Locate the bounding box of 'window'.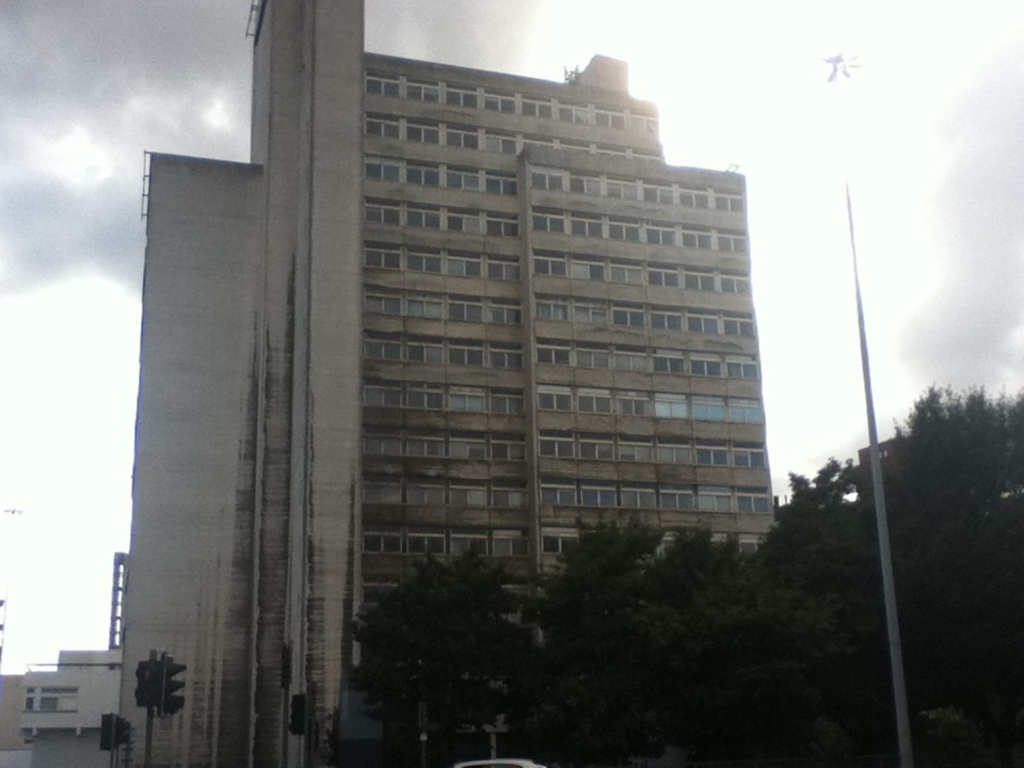
Bounding box: box(743, 494, 777, 510).
